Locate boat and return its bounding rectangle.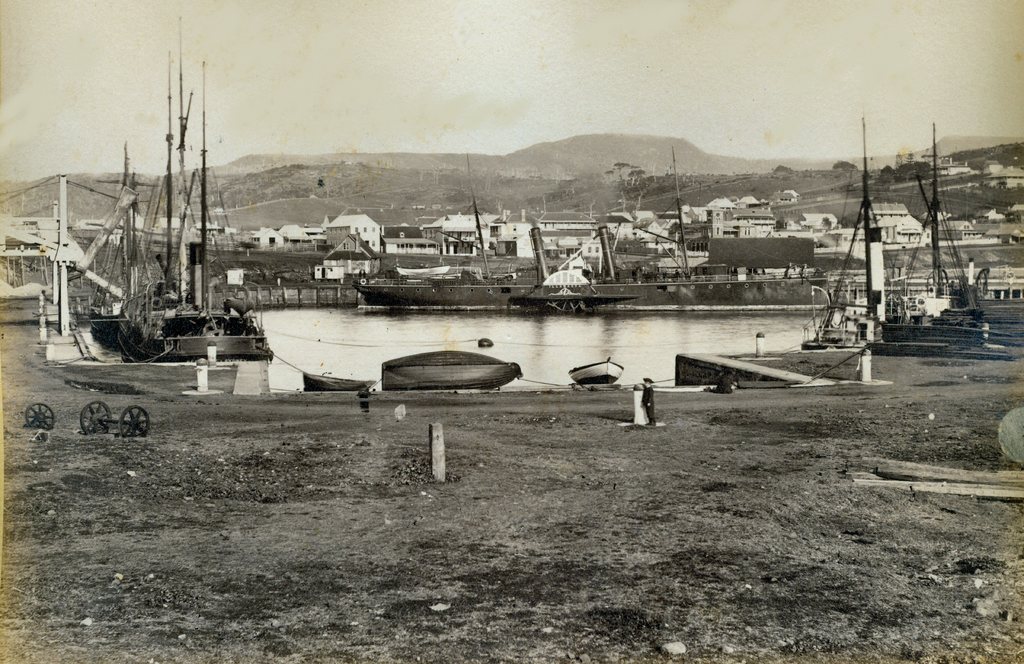
BBox(883, 129, 989, 354).
